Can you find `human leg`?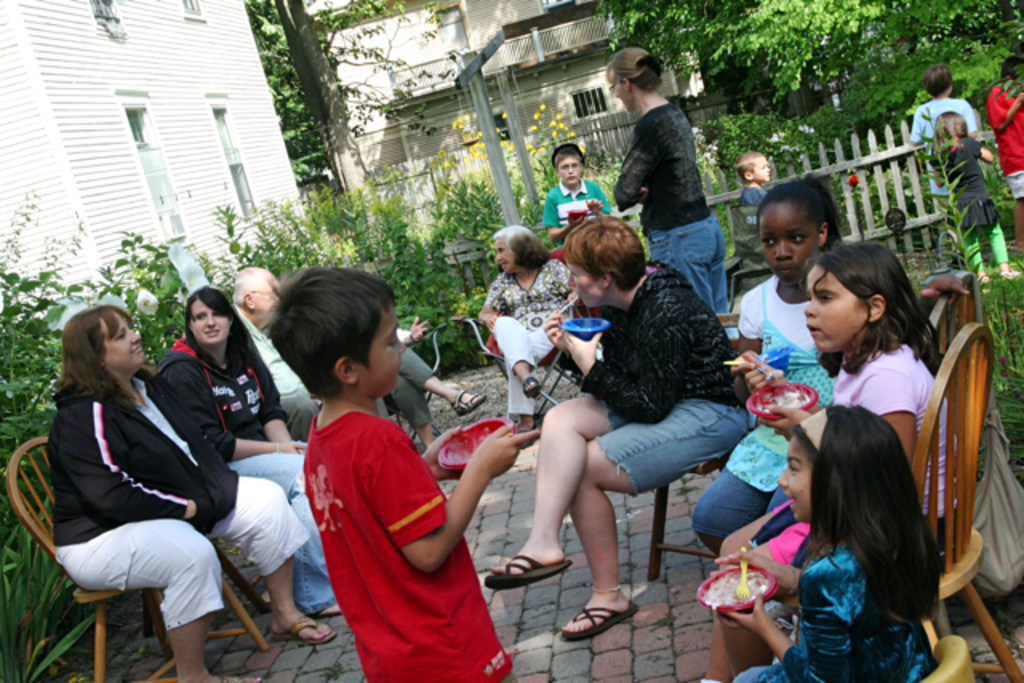
Yes, bounding box: pyautogui.locateOnScreen(694, 499, 803, 681).
